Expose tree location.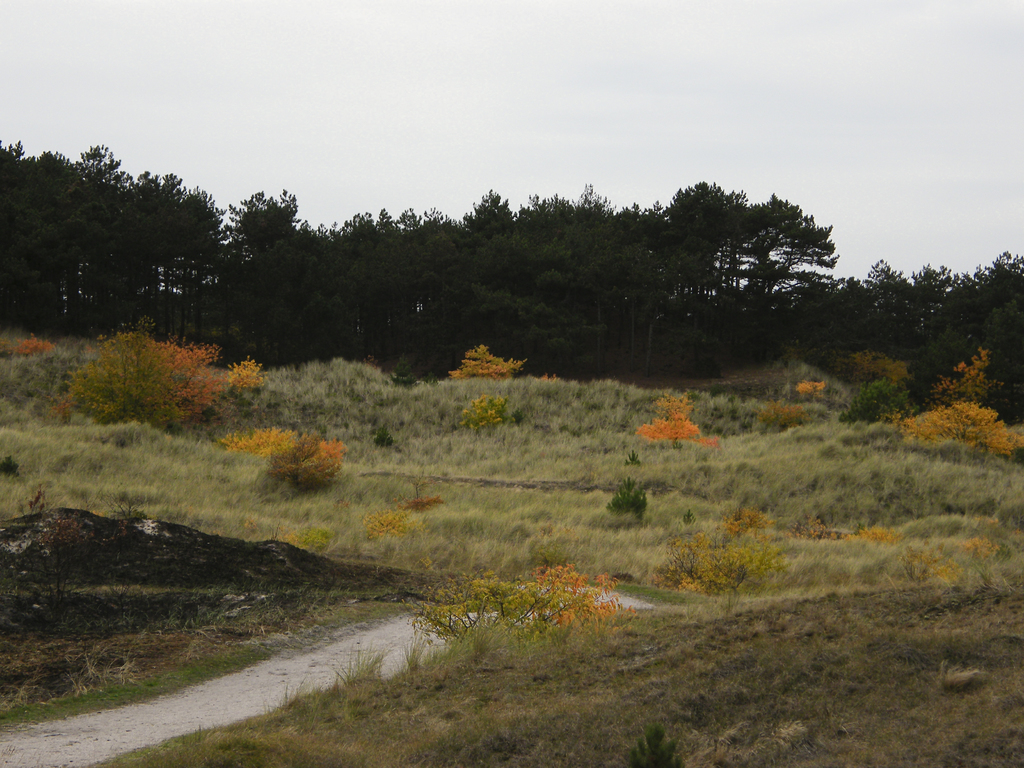
Exposed at crop(340, 204, 401, 363).
